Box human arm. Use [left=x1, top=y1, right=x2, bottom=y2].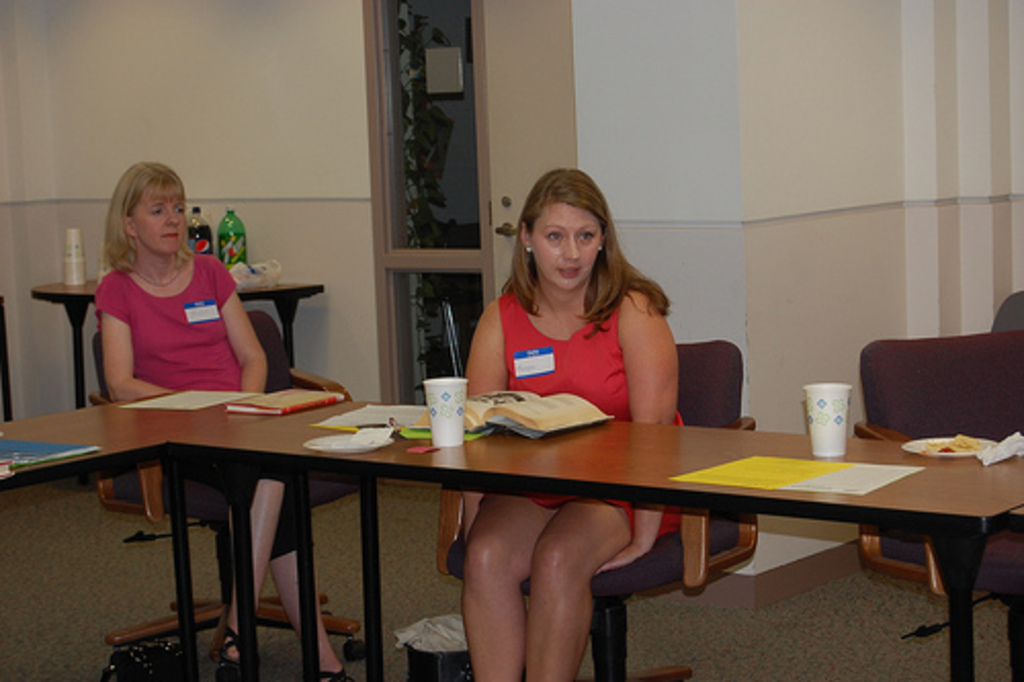
[left=221, top=268, right=272, bottom=389].
